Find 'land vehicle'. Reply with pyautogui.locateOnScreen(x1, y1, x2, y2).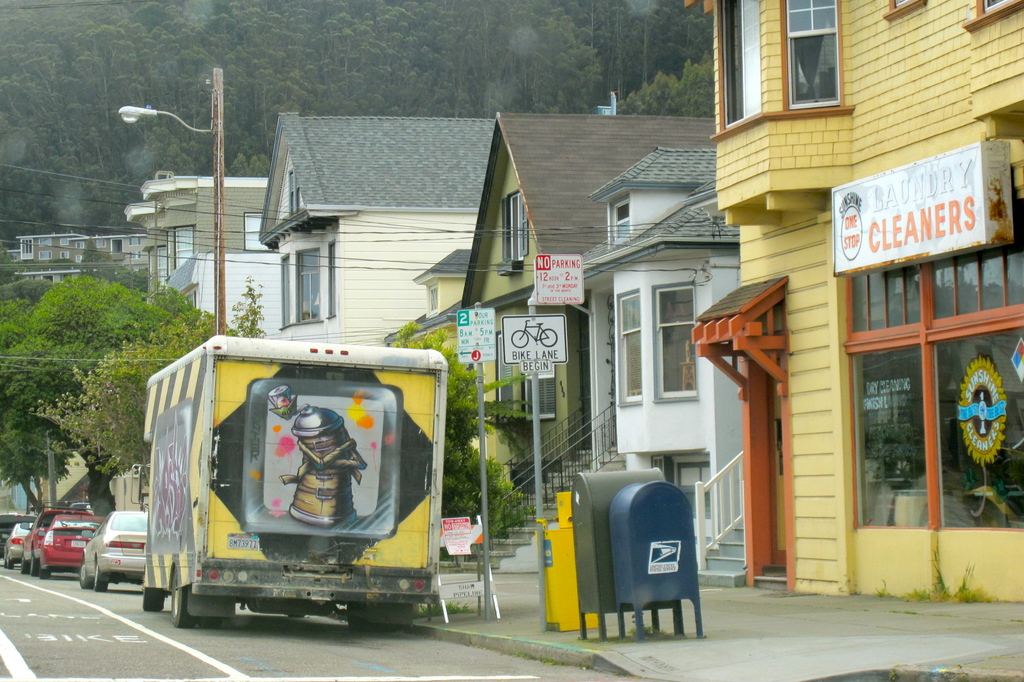
pyautogui.locateOnScreen(130, 335, 469, 641).
